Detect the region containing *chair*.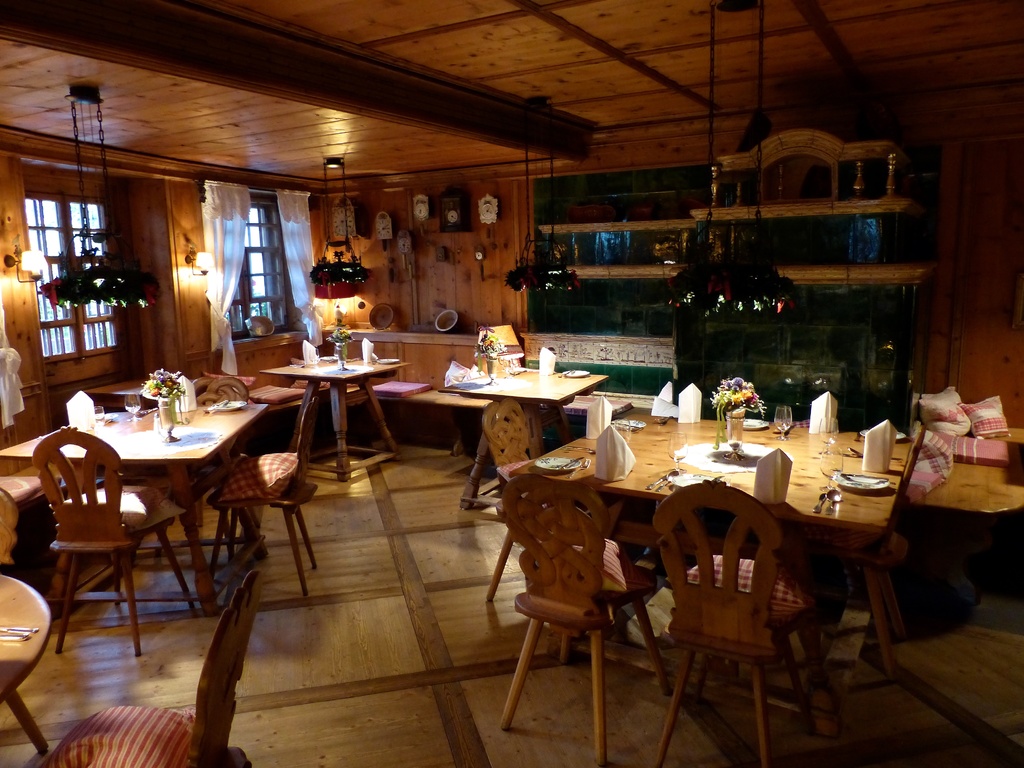
l=804, t=426, r=920, b=681.
